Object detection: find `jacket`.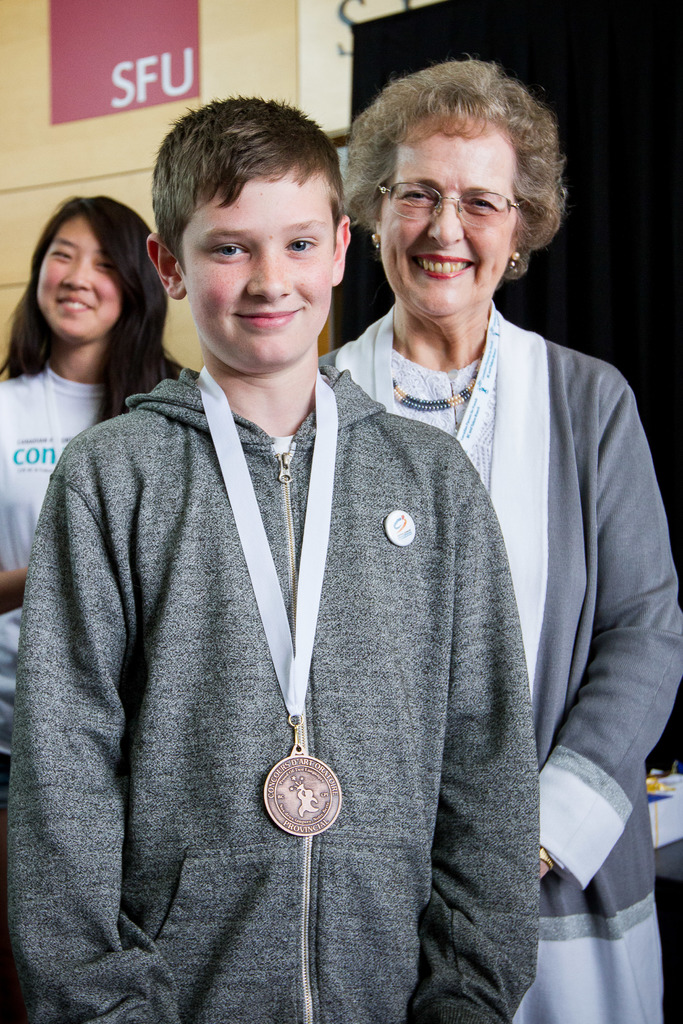
(x1=424, y1=282, x2=665, y2=989).
